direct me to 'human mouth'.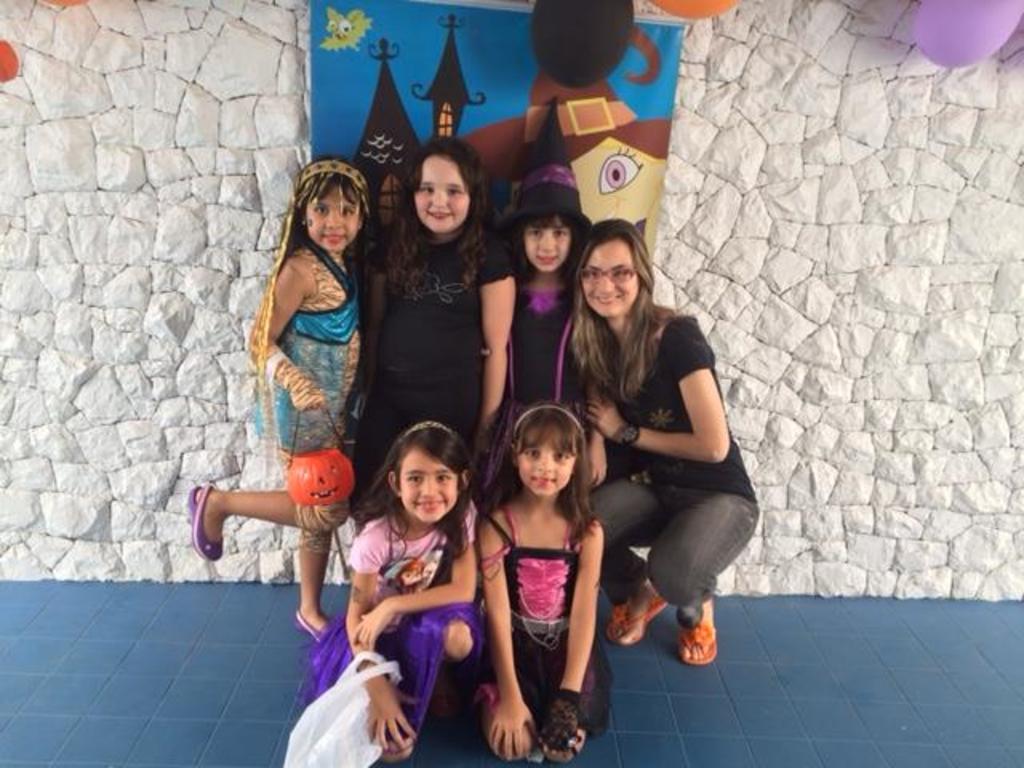
Direction: {"x1": 434, "y1": 208, "x2": 450, "y2": 221}.
